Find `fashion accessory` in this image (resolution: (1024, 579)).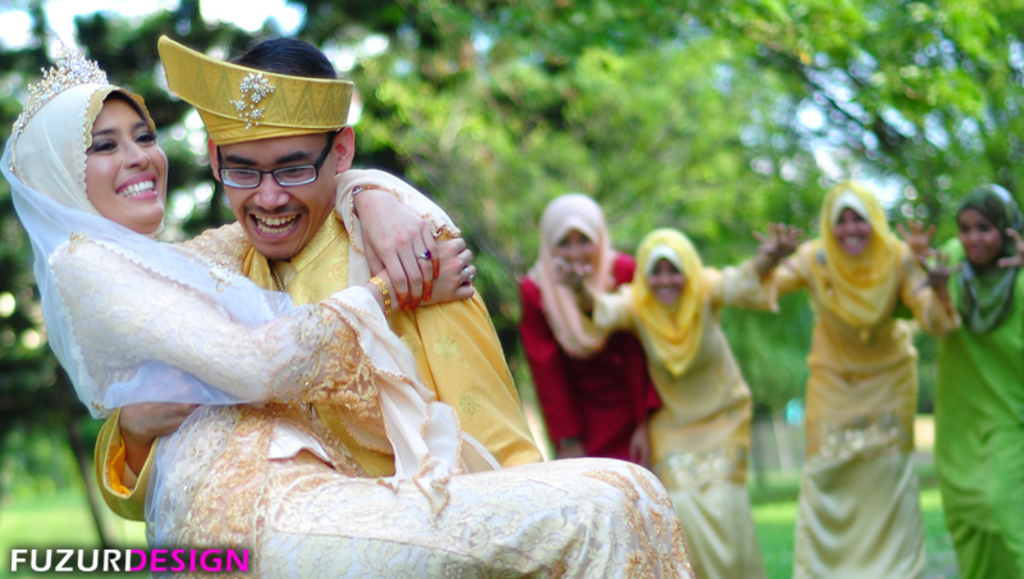
(370, 272, 394, 325).
